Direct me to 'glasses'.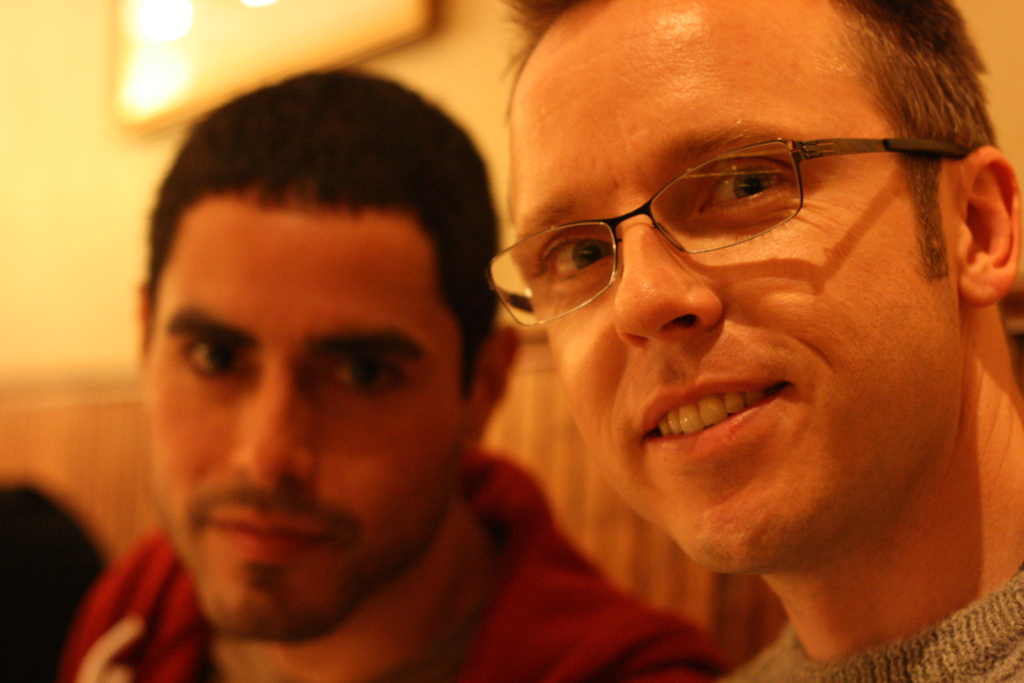
Direction: (left=484, top=132, right=953, bottom=323).
